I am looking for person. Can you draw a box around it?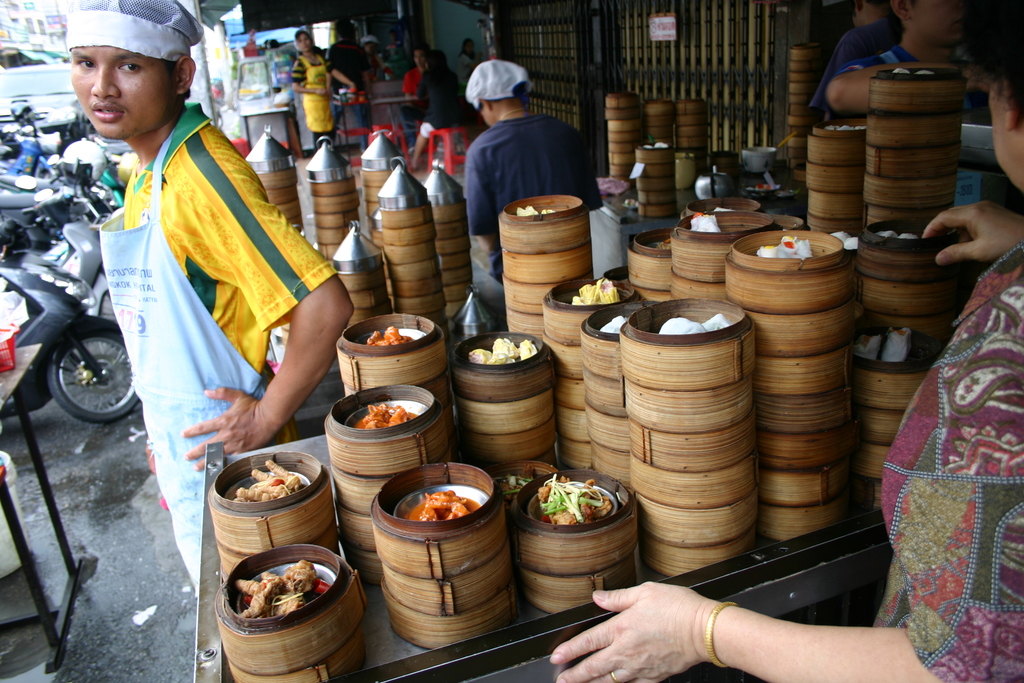
Sure, the bounding box is (left=401, top=51, right=464, bottom=163).
